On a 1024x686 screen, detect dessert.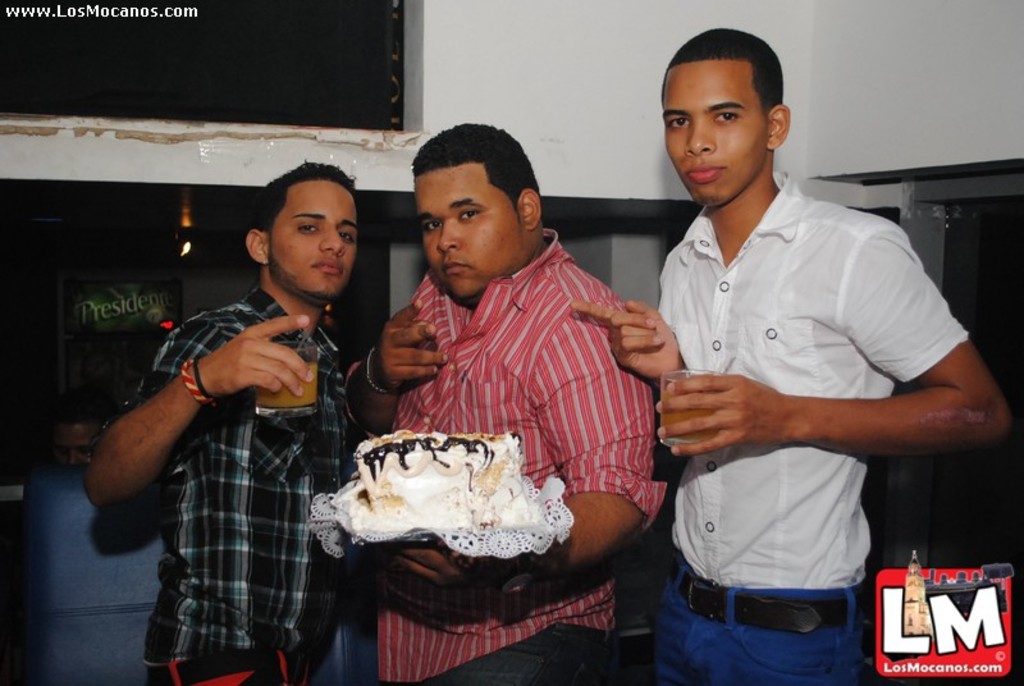
[left=346, top=434, right=548, bottom=535].
